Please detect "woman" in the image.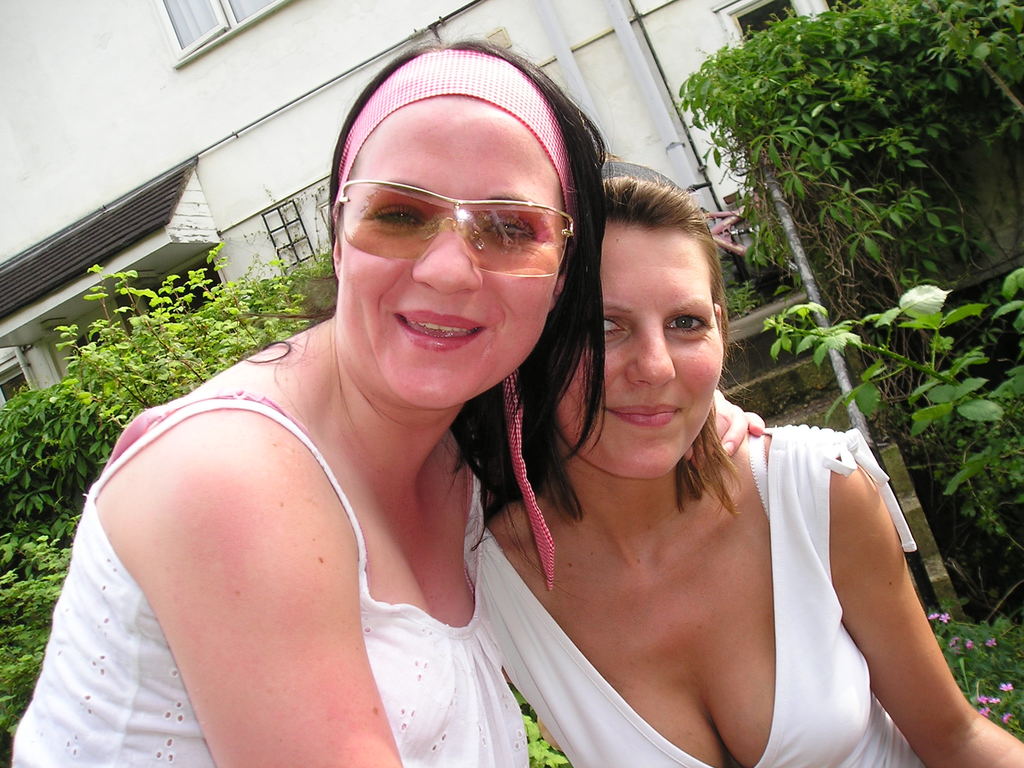
select_region(477, 150, 1023, 767).
